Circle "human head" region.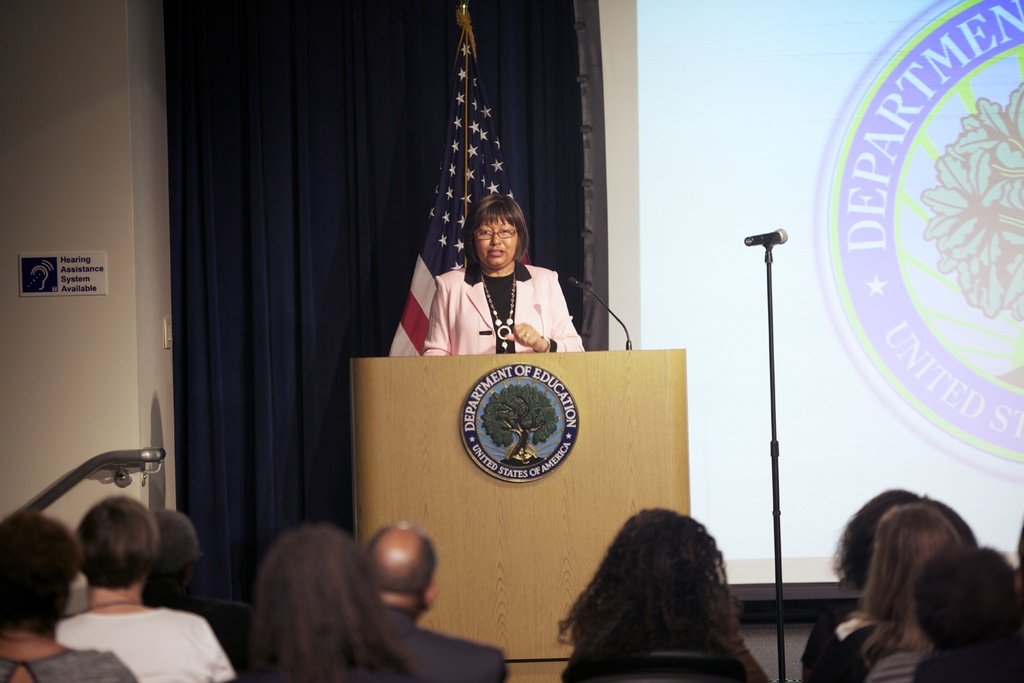
Region: 912, 543, 1023, 645.
